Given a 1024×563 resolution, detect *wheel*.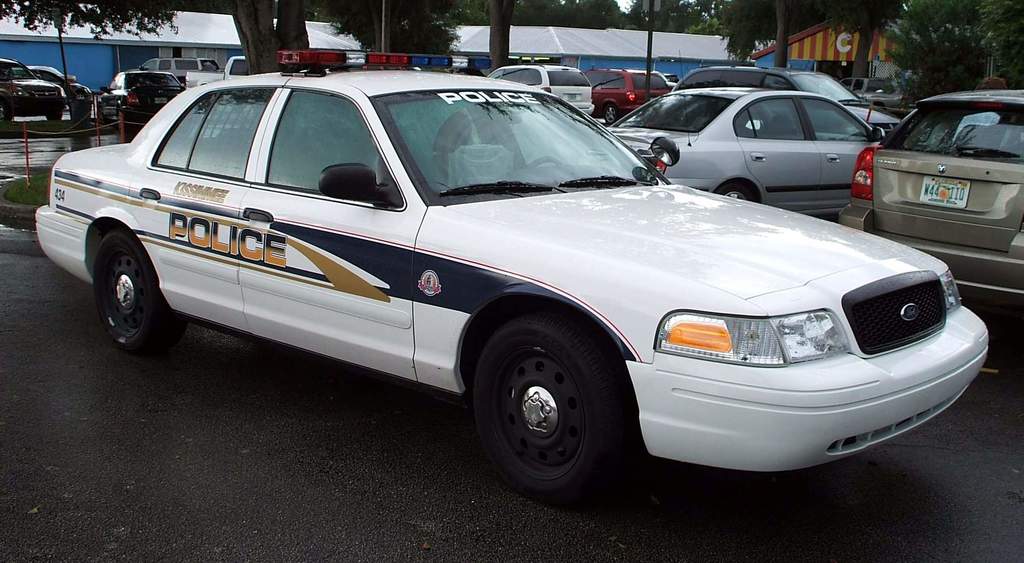
(715,183,755,200).
